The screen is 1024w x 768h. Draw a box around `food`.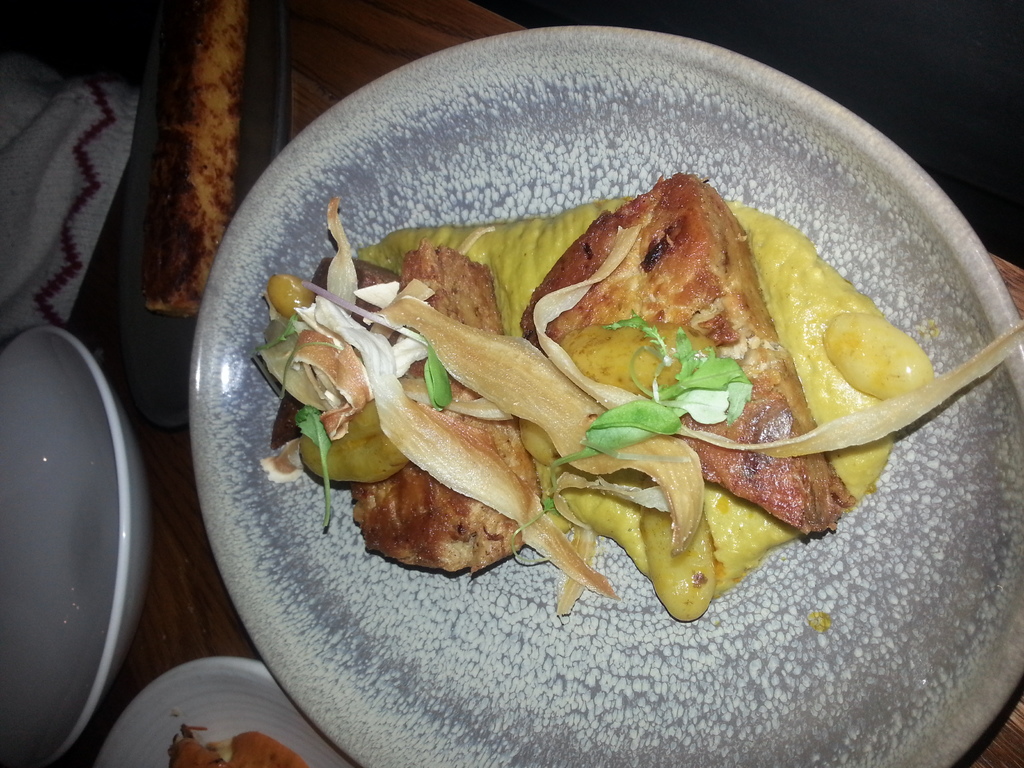
(137,0,250,315).
